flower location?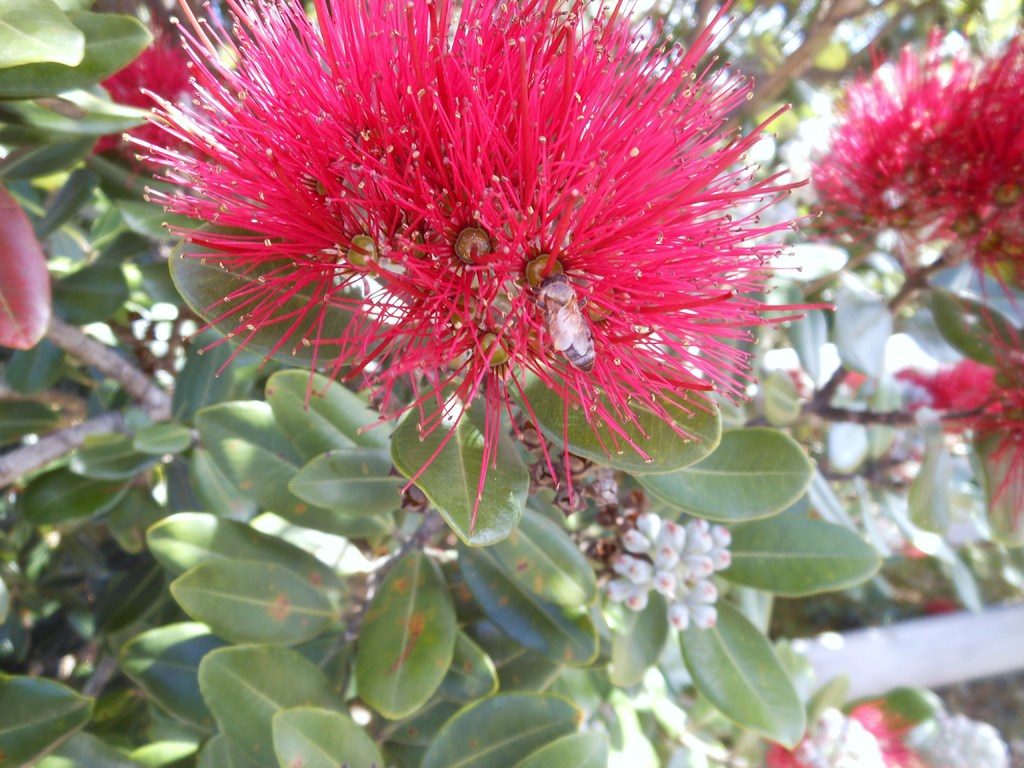
[x1=893, y1=317, x2=1023, y2=522]
